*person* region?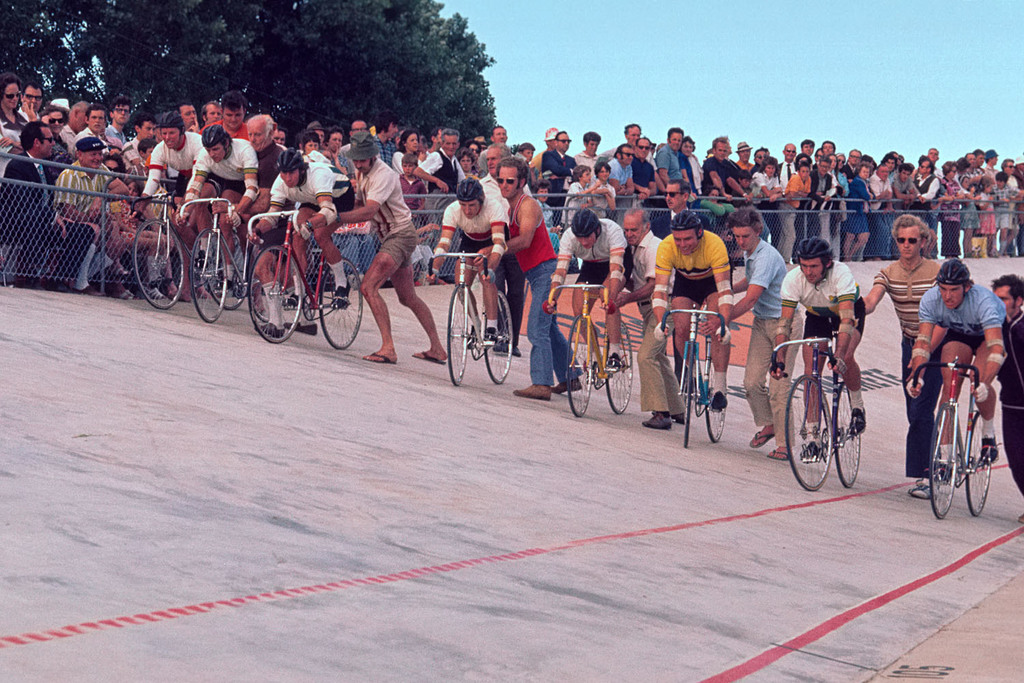
x1=199, y1=100, x2=223, y2=125
